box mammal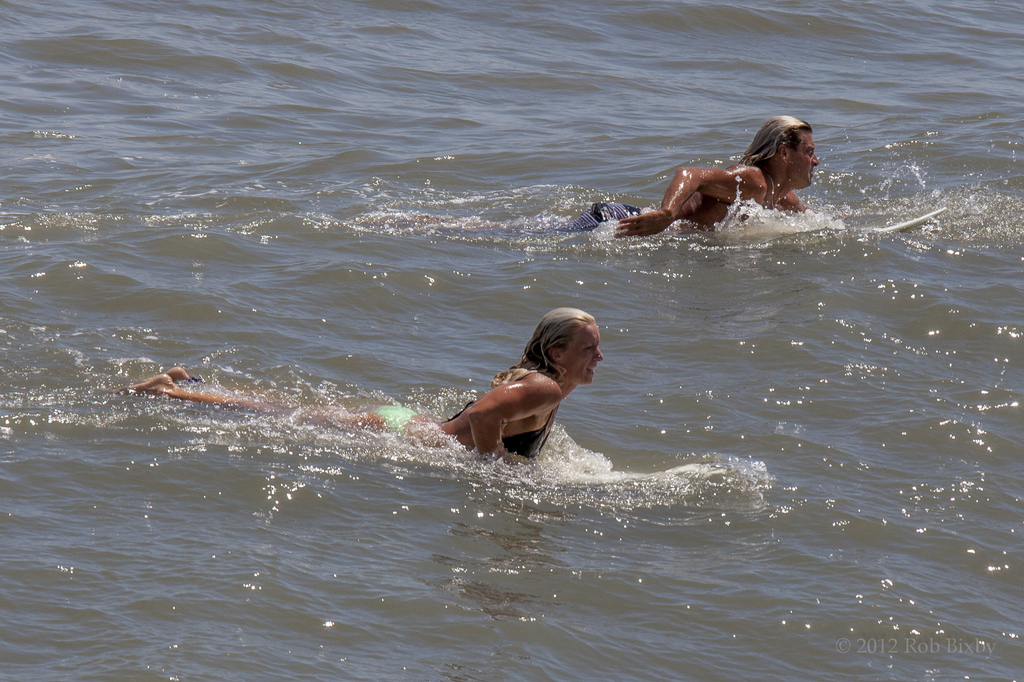
bbox=[116, 304, 602, 472]
